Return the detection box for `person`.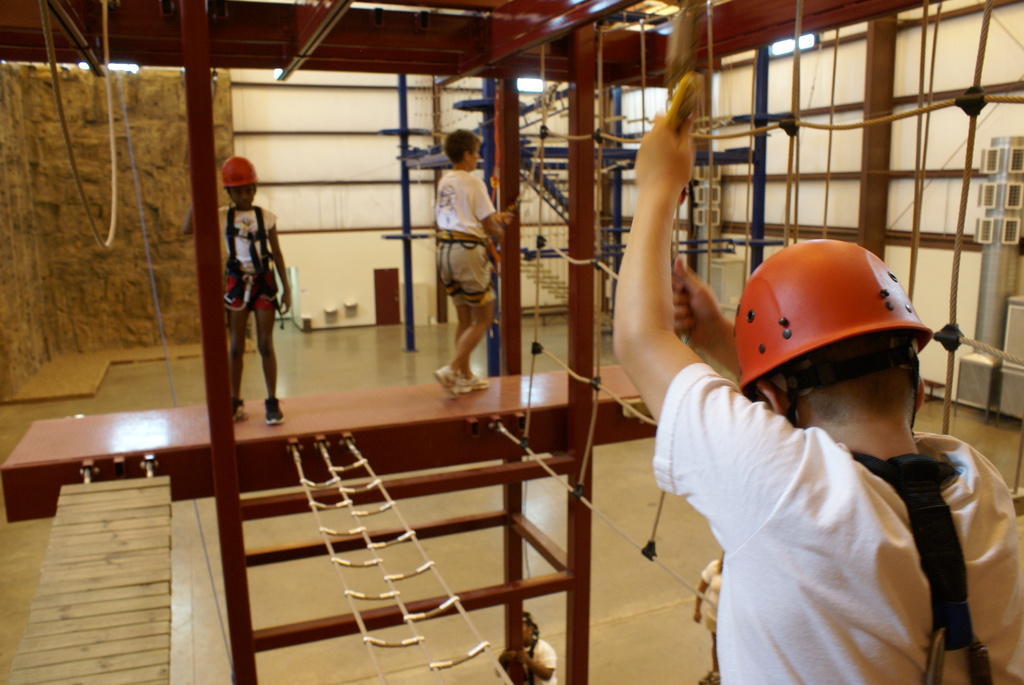
x1=421, y1=130, x2=511, y2=421.
